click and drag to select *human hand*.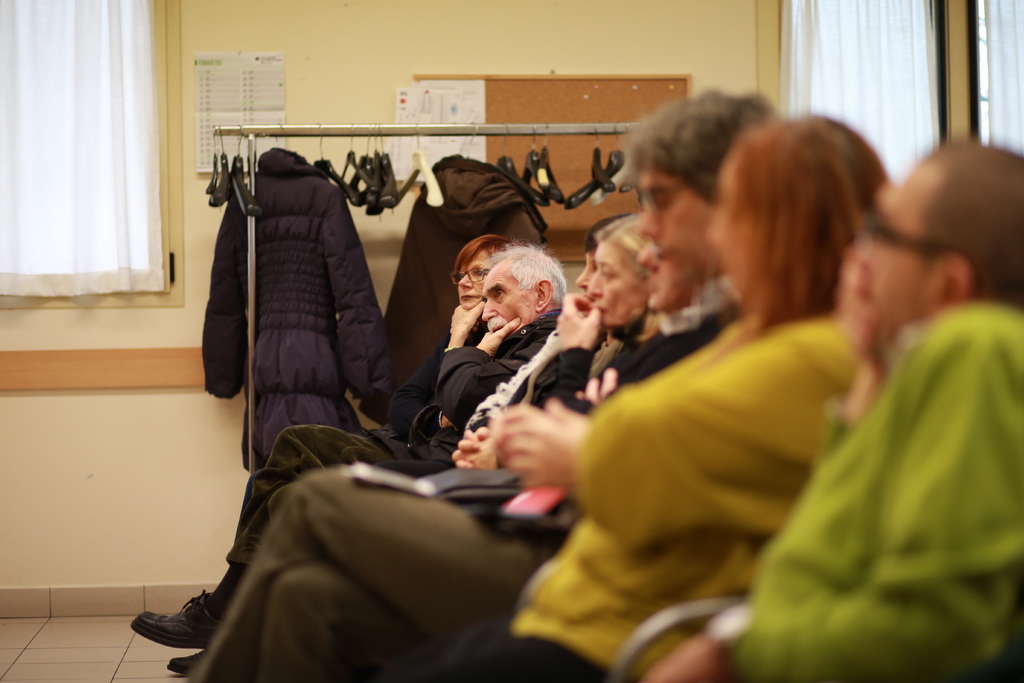
Selection: 479,316,525,361.
